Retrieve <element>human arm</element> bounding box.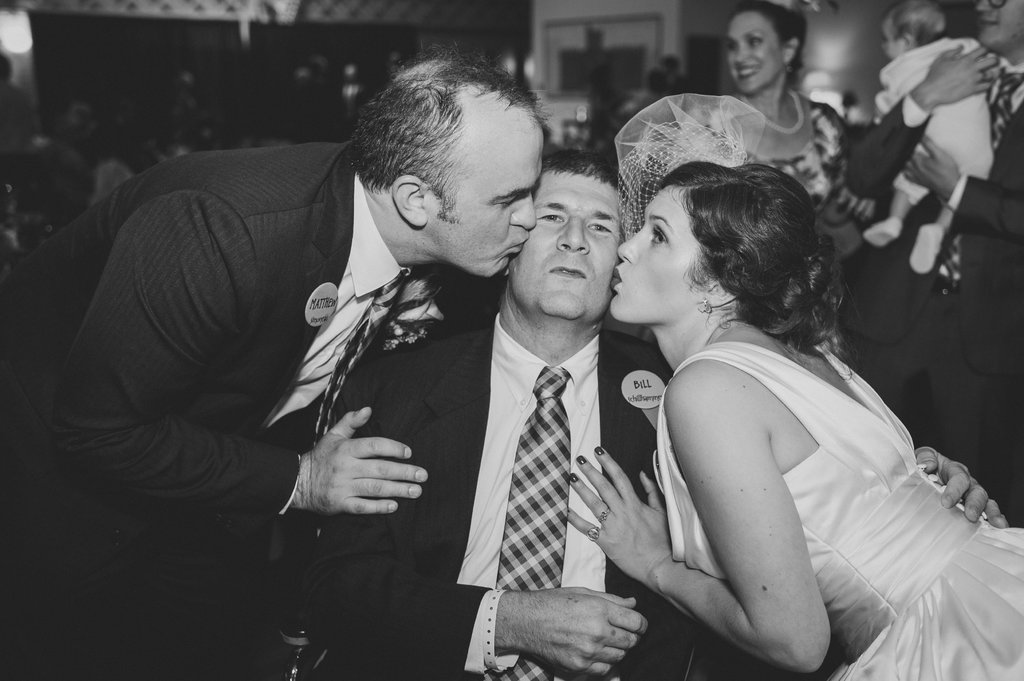
Bounding box: (838,35,1006,205).
